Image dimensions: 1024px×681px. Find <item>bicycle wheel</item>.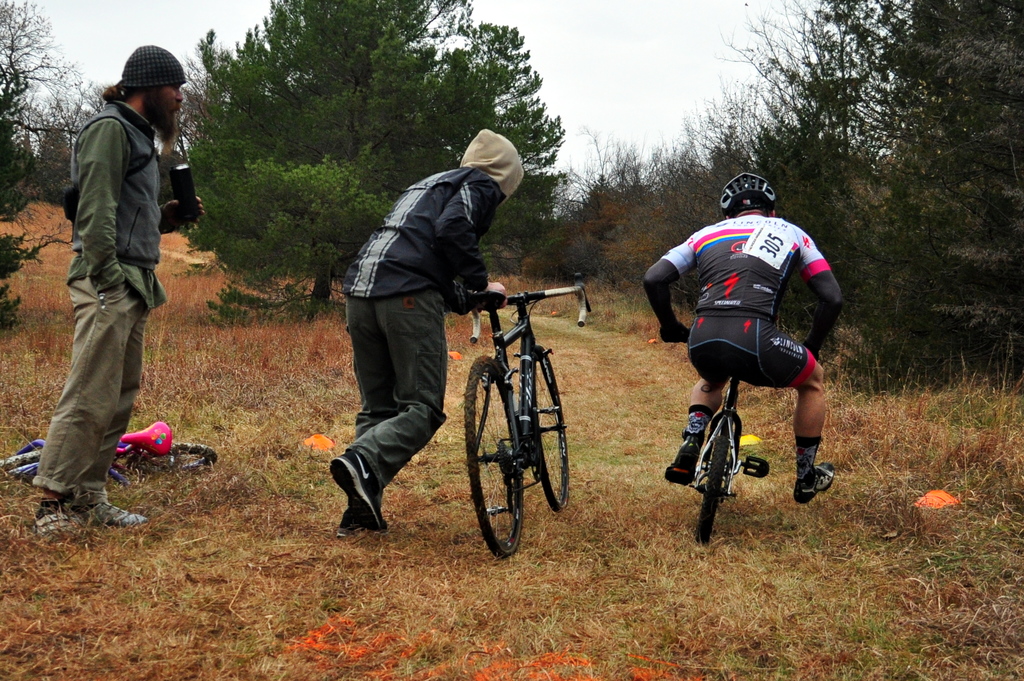
(693, 431, 730, 545).
